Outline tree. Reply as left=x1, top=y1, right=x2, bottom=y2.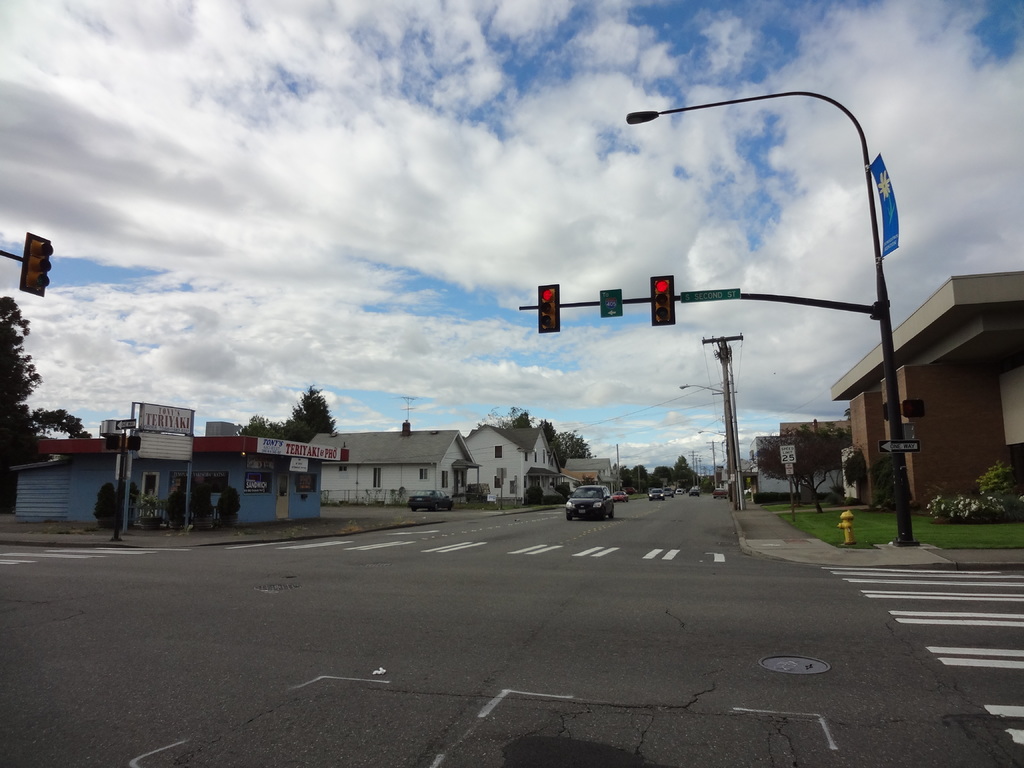
left=616, top=468, right=634, bottom=489.
